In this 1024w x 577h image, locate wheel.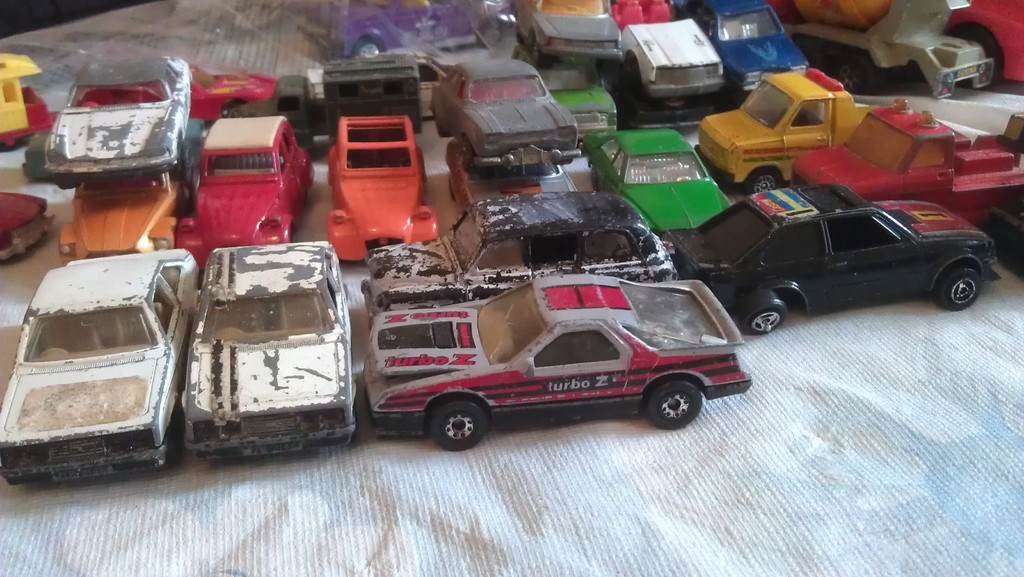
Bounding box: {"x1": 650, "y1": 378, "x2": 700, "y2": 425}.
